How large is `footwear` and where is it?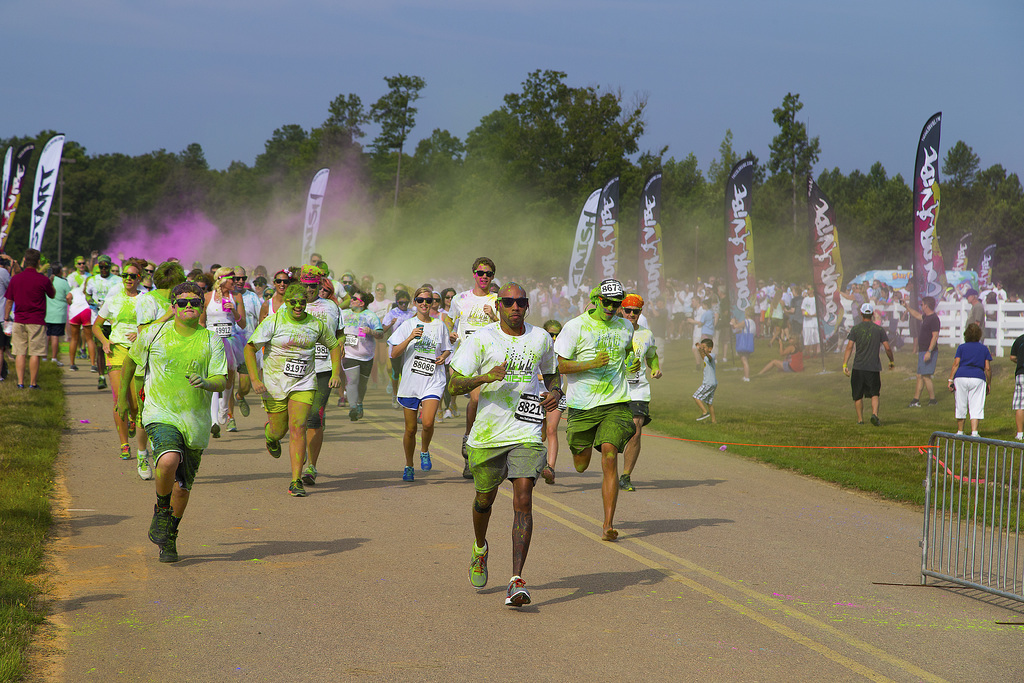
Bounding box: (910, 397, 916, 407).
